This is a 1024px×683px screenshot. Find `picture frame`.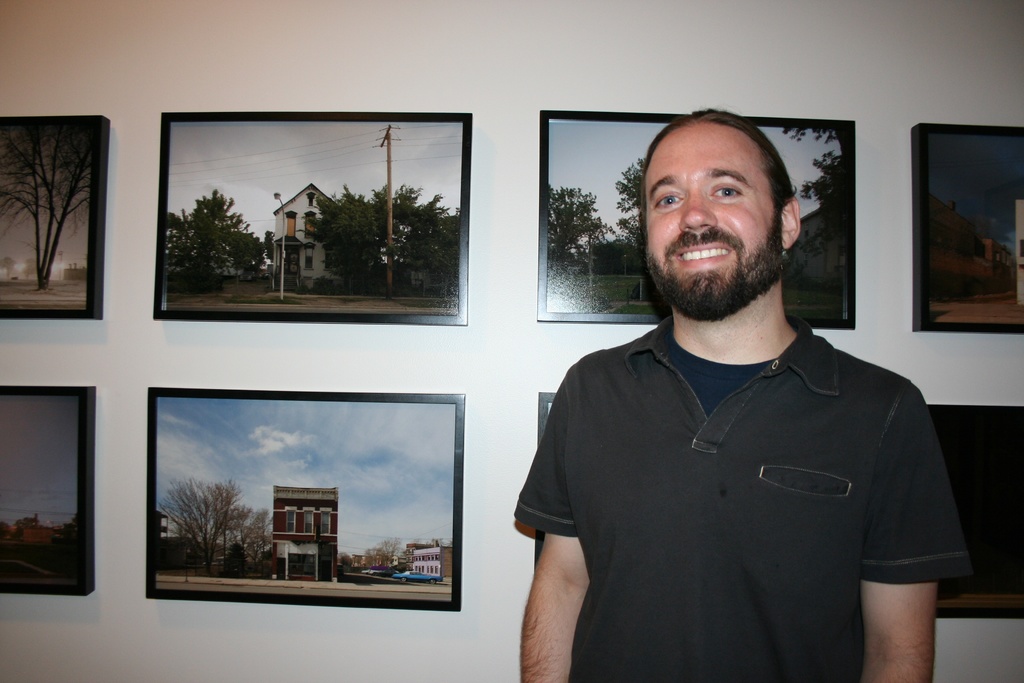
Bounding box: x1=0 y1=384 x2=106 y2=598.
